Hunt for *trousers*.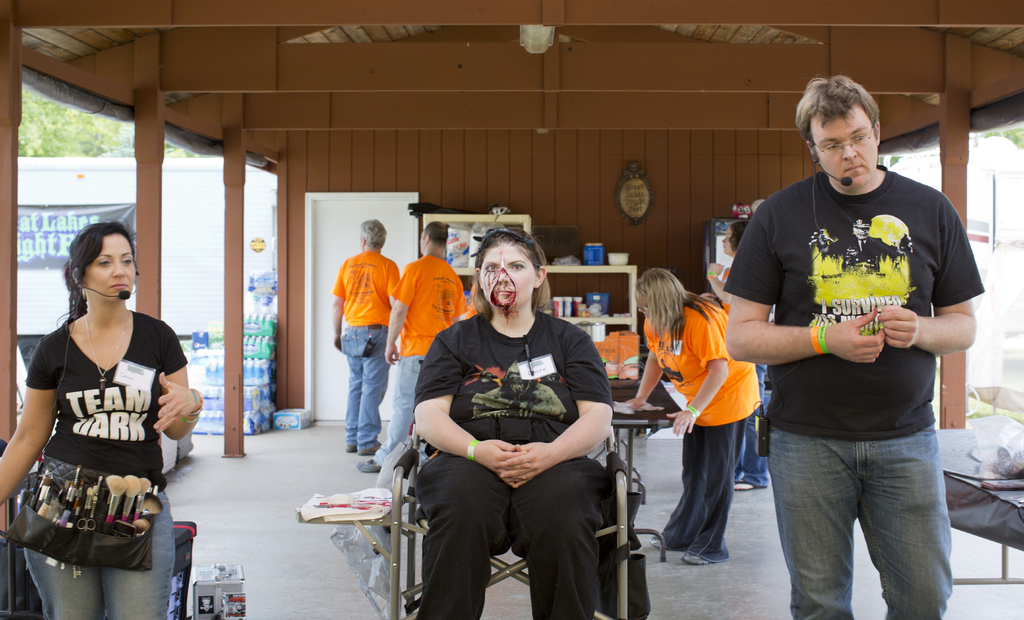
Hunted down at (left=415, top=418, right=612, bottom=619).
